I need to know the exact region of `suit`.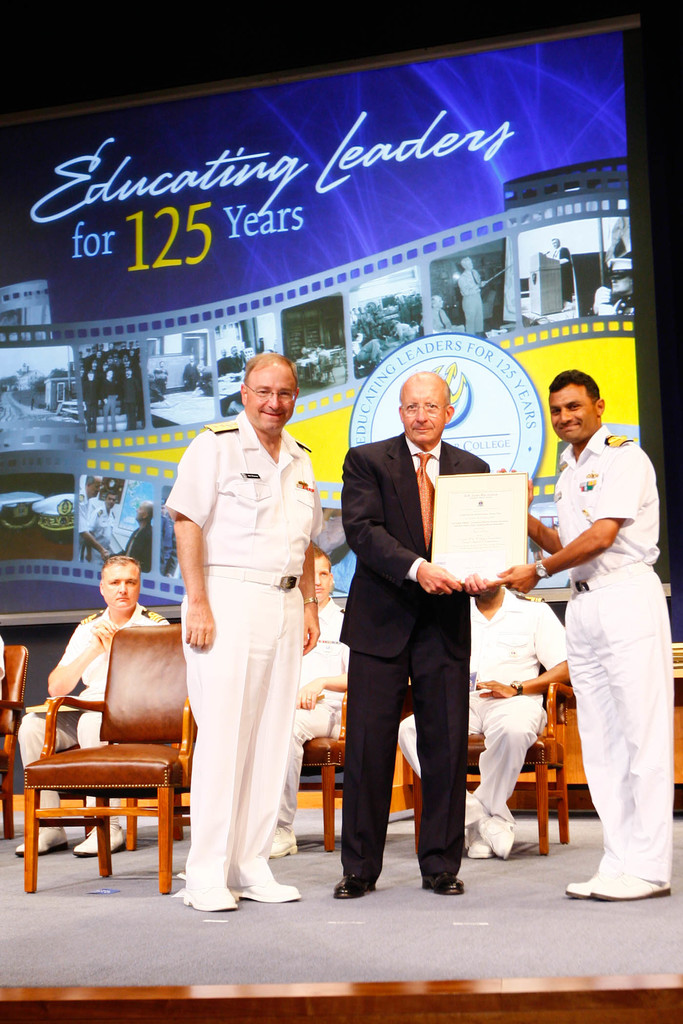
Region: 338 428 488 887.
